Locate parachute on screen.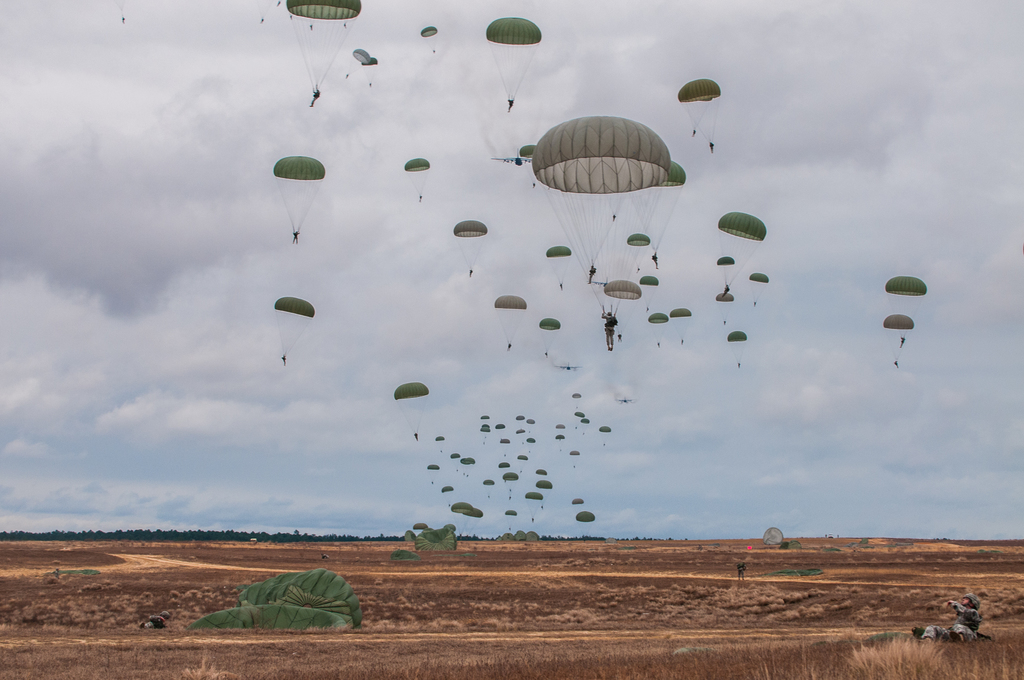
On screen at (x1=728, y1=332, x2=746, y2=366).
